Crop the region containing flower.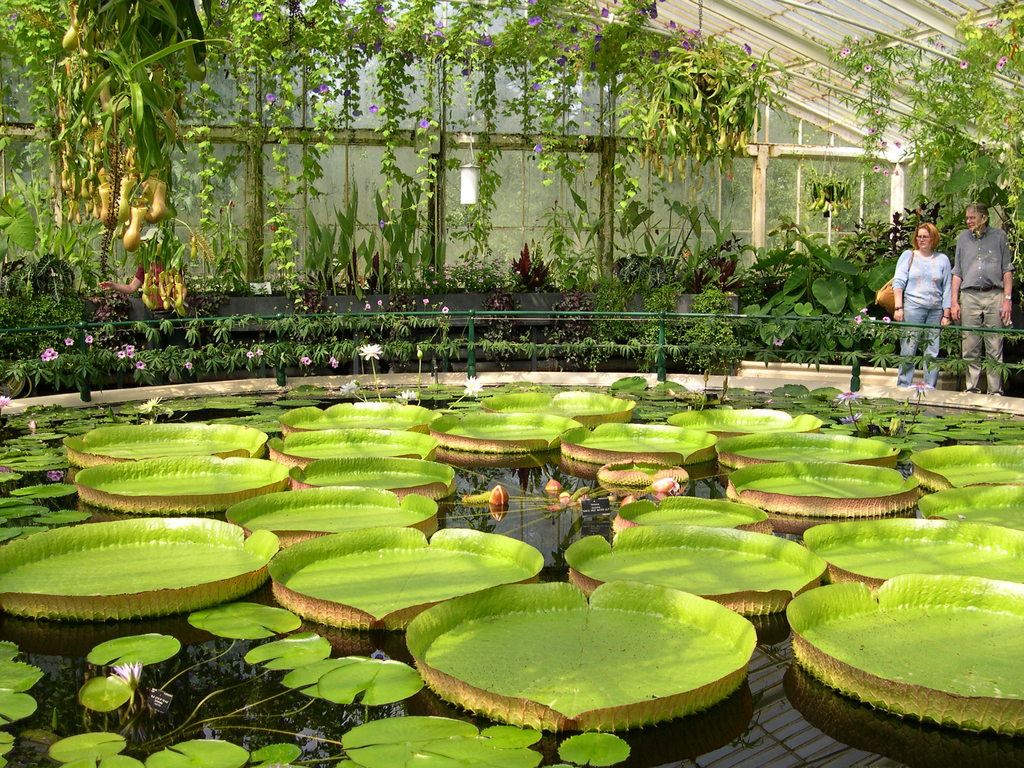
Crop region: pyautogui.locateOnScreen(648, 6, 657, 17).
